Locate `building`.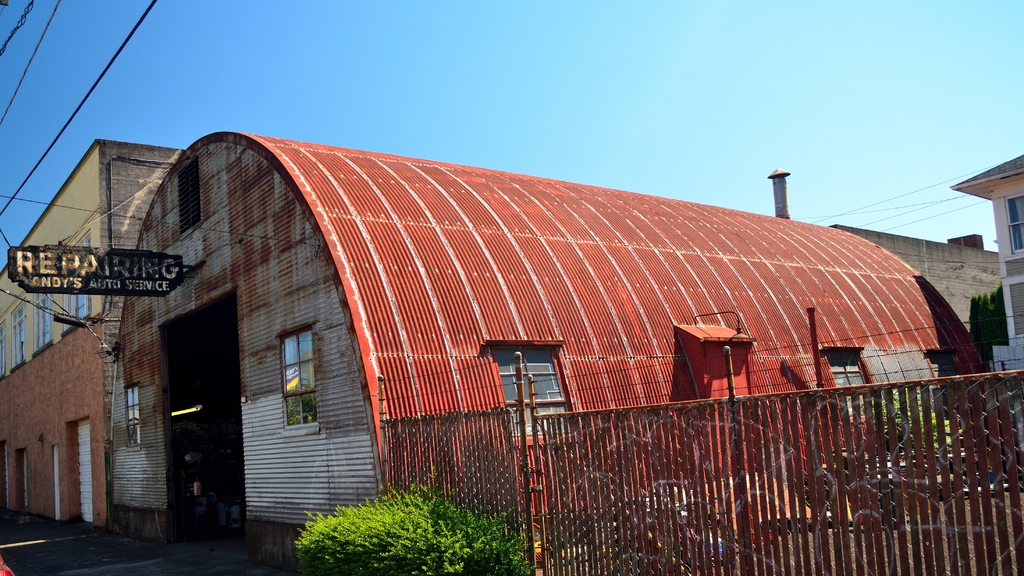
Bounding box: box(950, 154, 1023, 465).
